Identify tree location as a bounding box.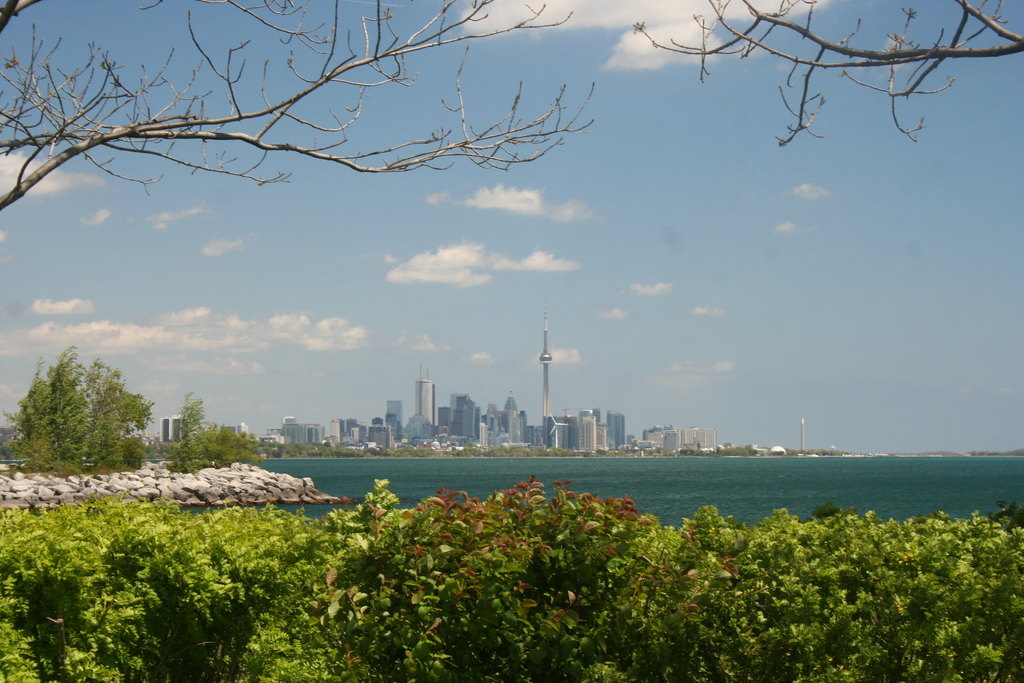
{"x1": 175, "y1": 390, "x2": 260, "y2": 468}.
